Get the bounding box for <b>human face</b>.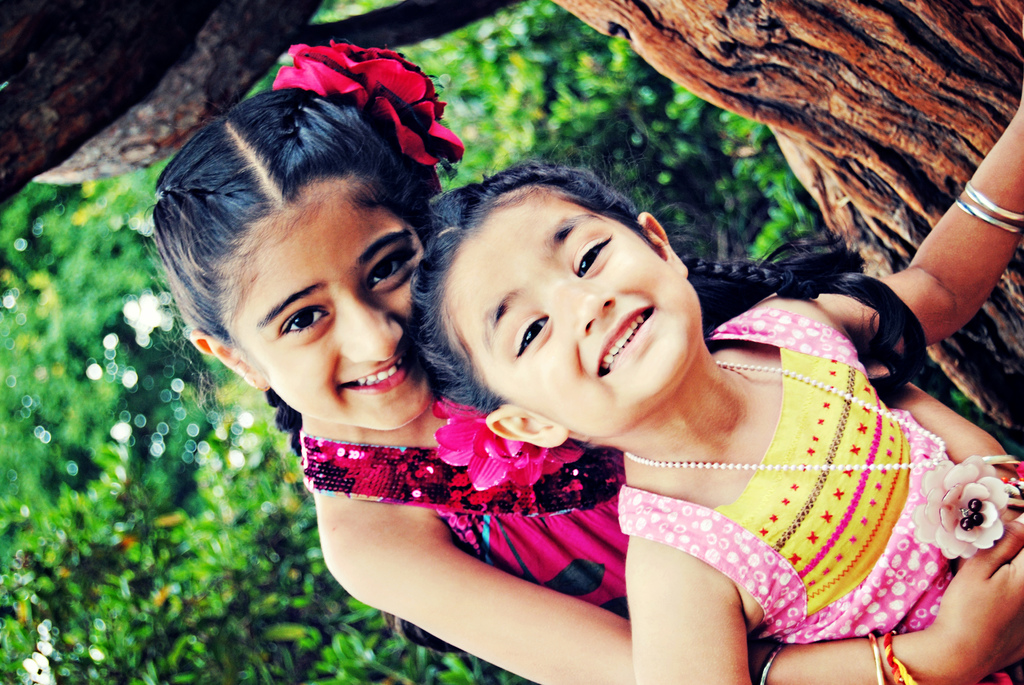
left=447, top=188, right=701, bottom=437.
